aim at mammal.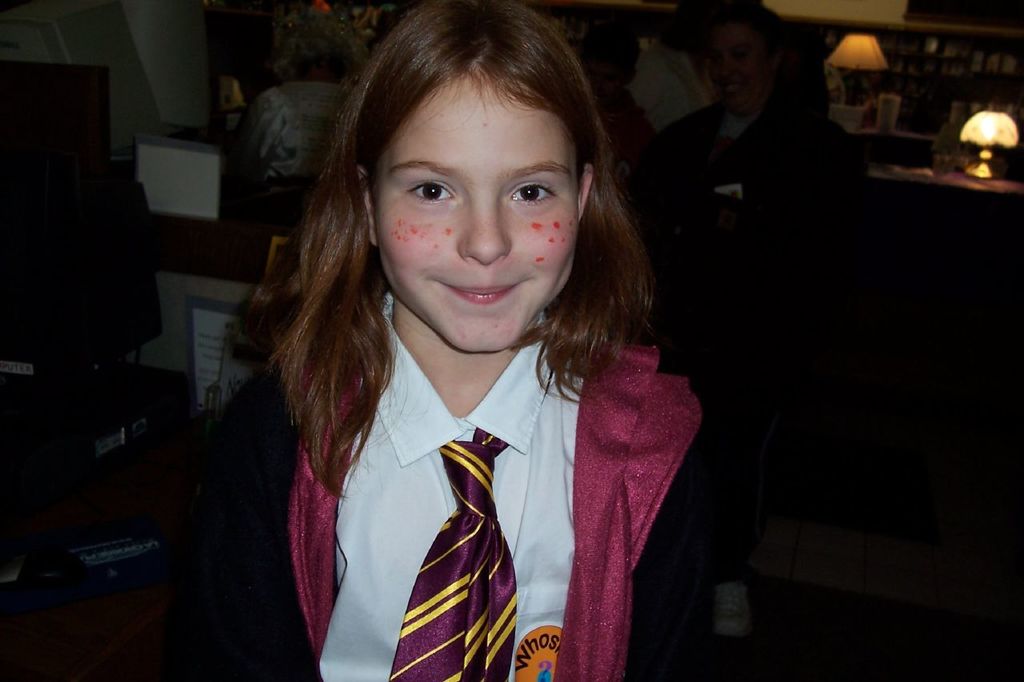
Aimed at locate(141, 0, 827, 681).
